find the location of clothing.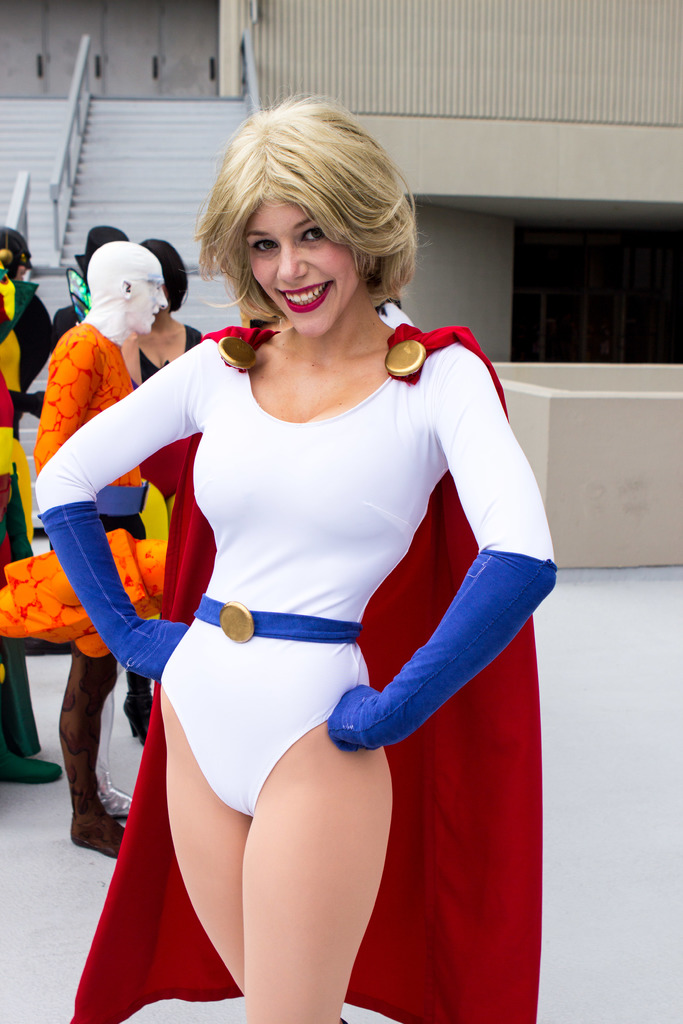
Location: box(0, 308, 157, 662).
